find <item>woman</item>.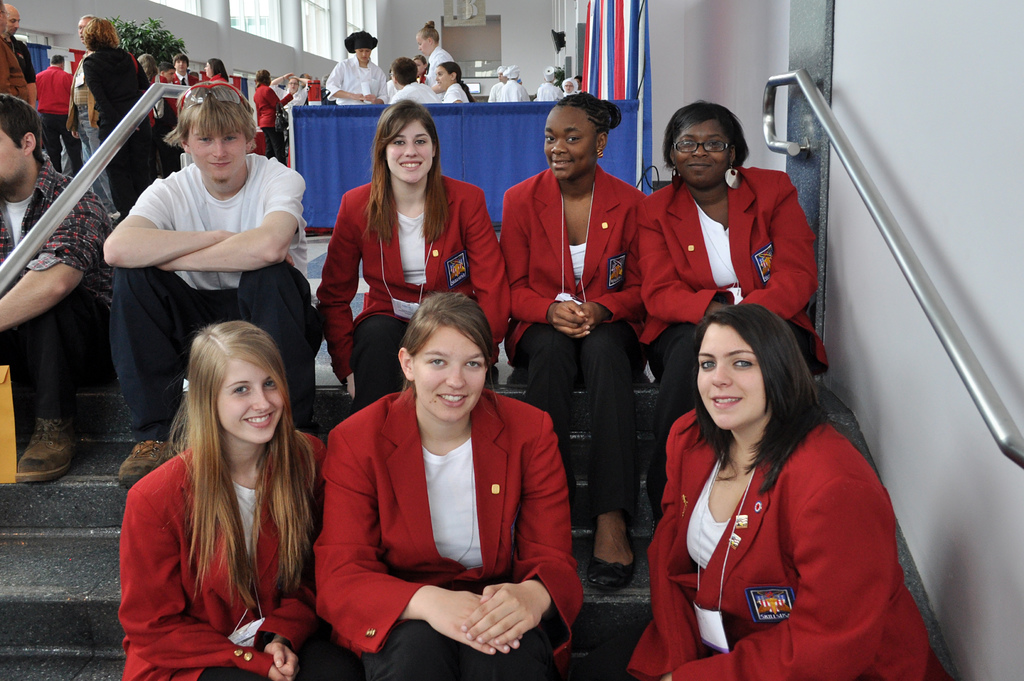
crop(318, 99, 513, 412).
